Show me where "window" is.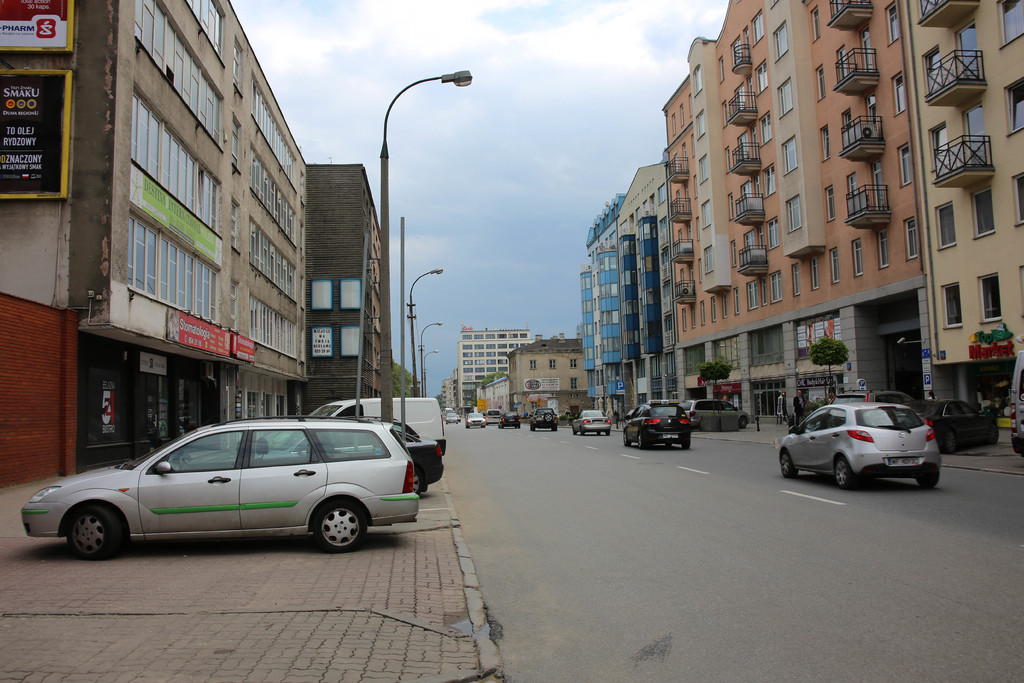
"window" is at select_region(750, 7, 766, 45).
